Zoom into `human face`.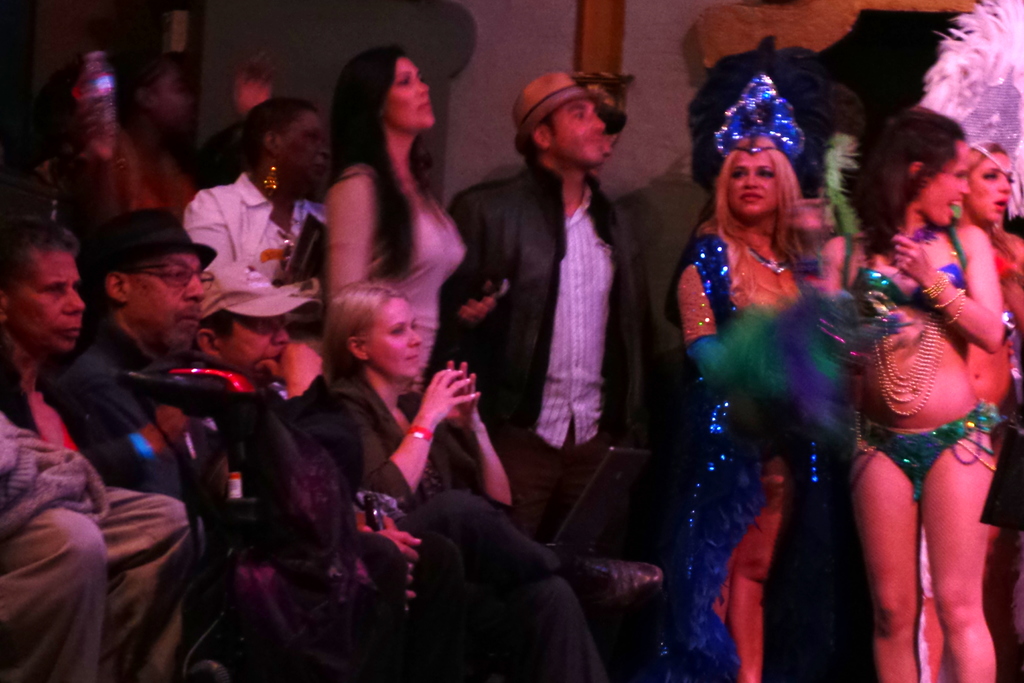
Zoom target: [left=129, top=248, right=212, bottom=352].
